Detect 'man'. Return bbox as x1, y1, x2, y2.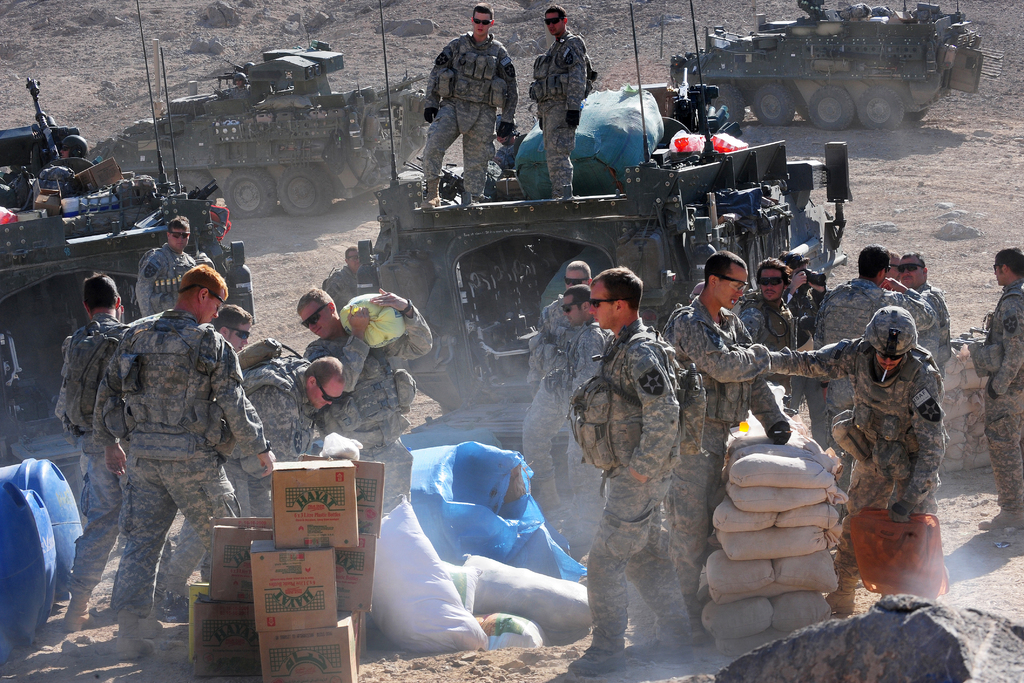
762, 304, 948, 614.
